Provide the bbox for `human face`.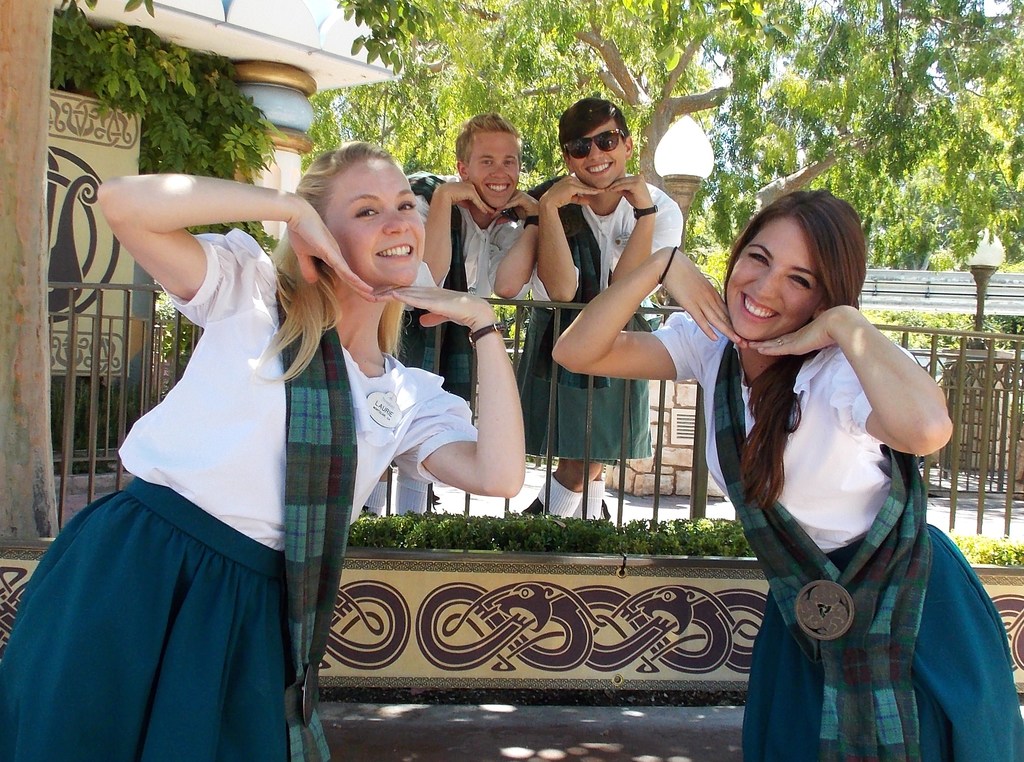
box=[467, 134, 519, 207].
